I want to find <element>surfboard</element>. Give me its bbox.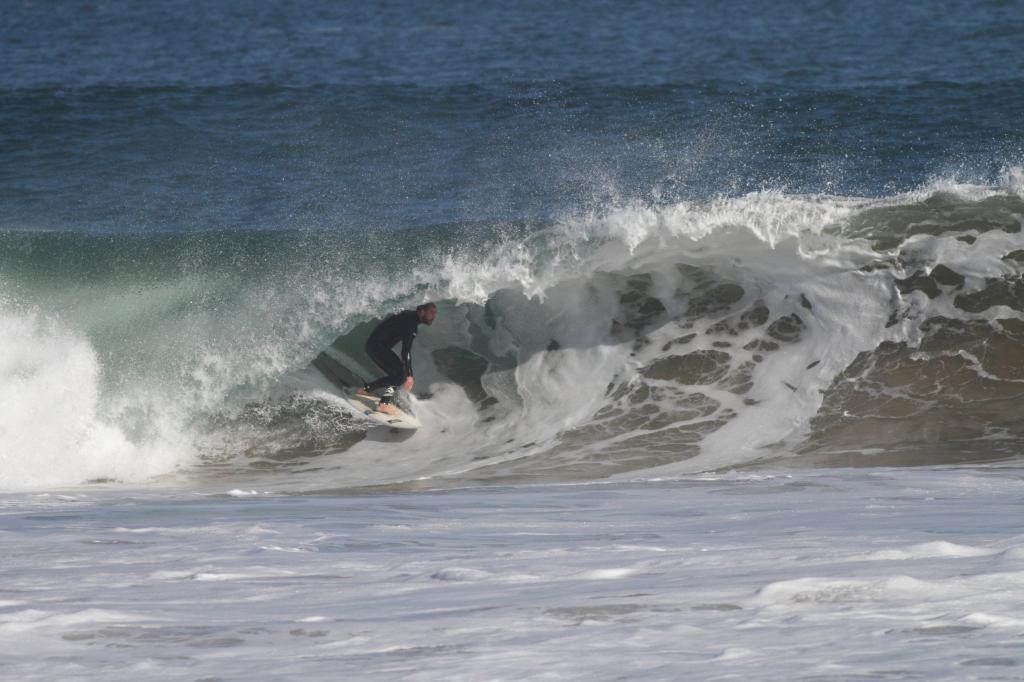
Rect(306, 346, 423, 431).
